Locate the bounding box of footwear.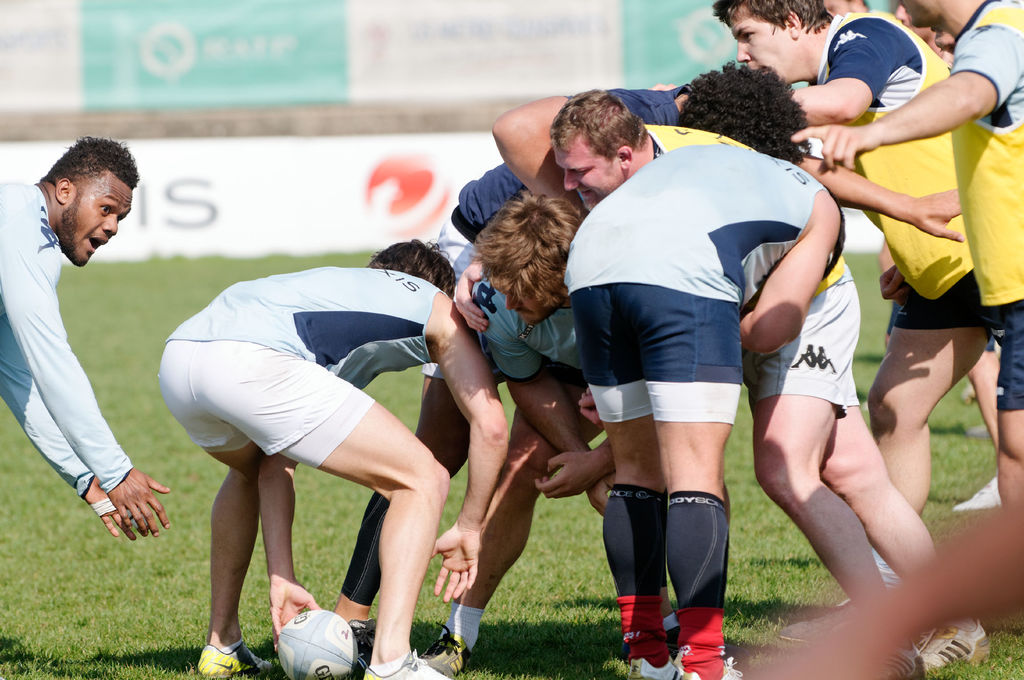
Bounding box: 343:650:442:679.
